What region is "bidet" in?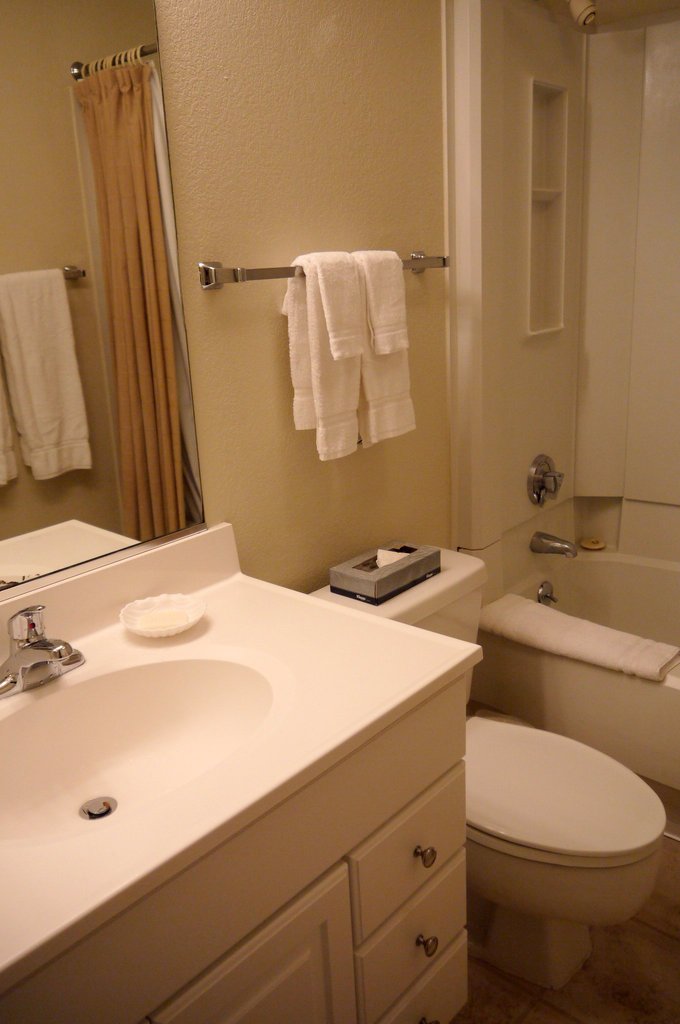
[470, 718, 667, 986].
